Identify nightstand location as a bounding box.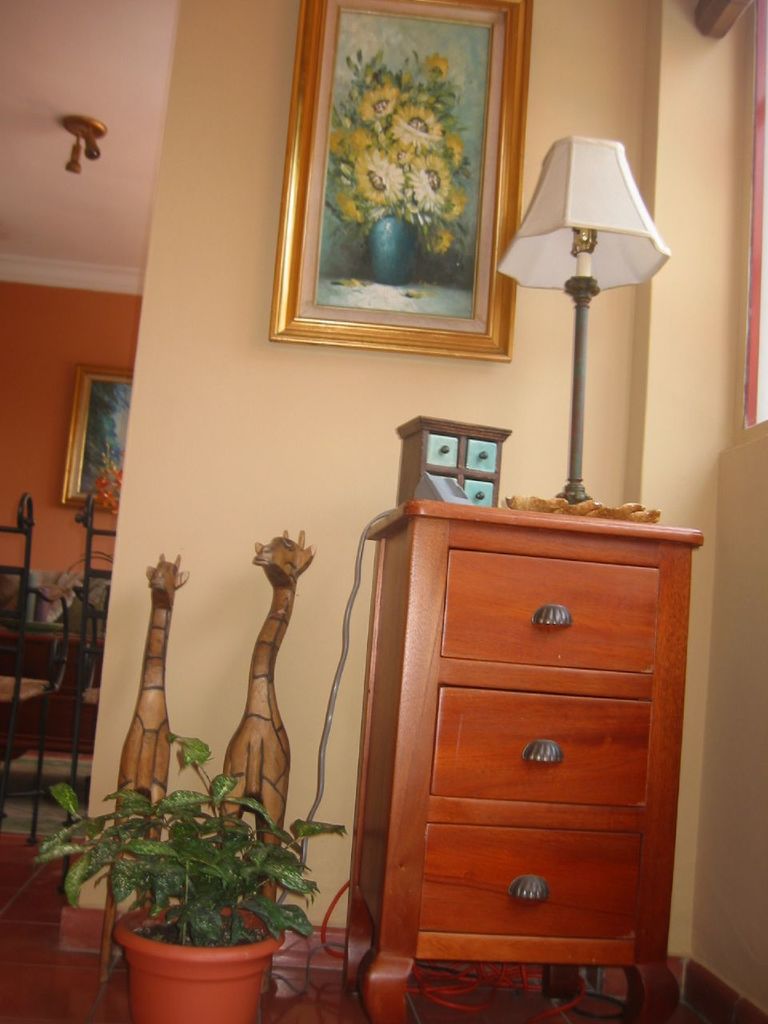
338, 496, 710, 1023.
